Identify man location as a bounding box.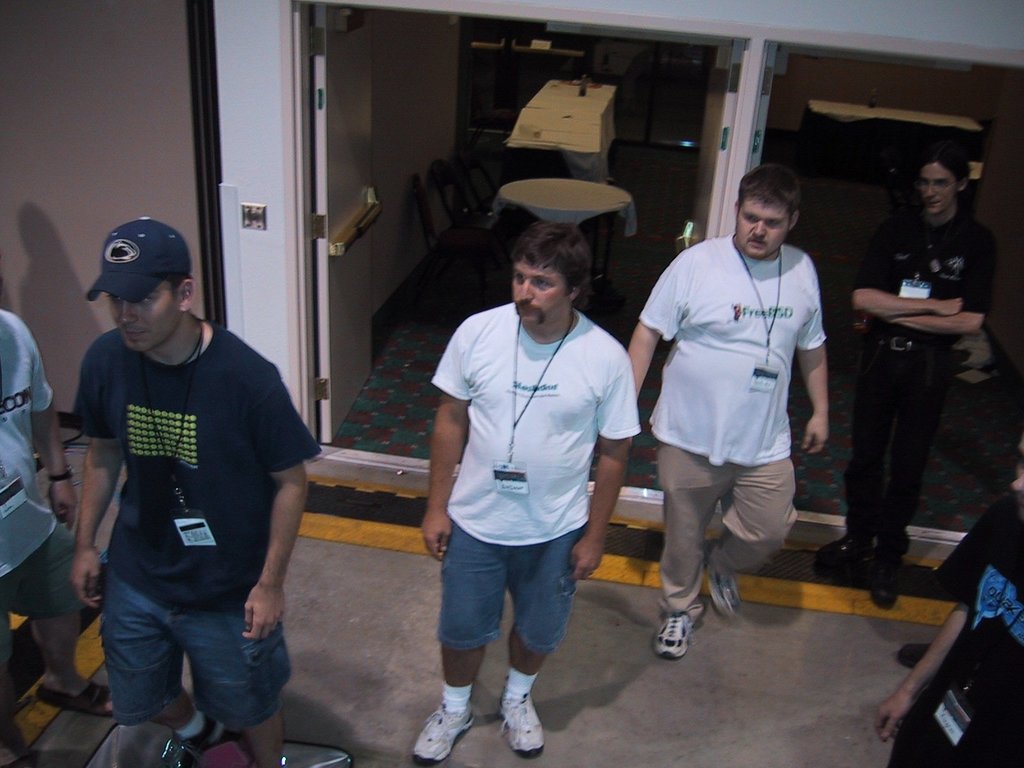
878 439 1023 767.
